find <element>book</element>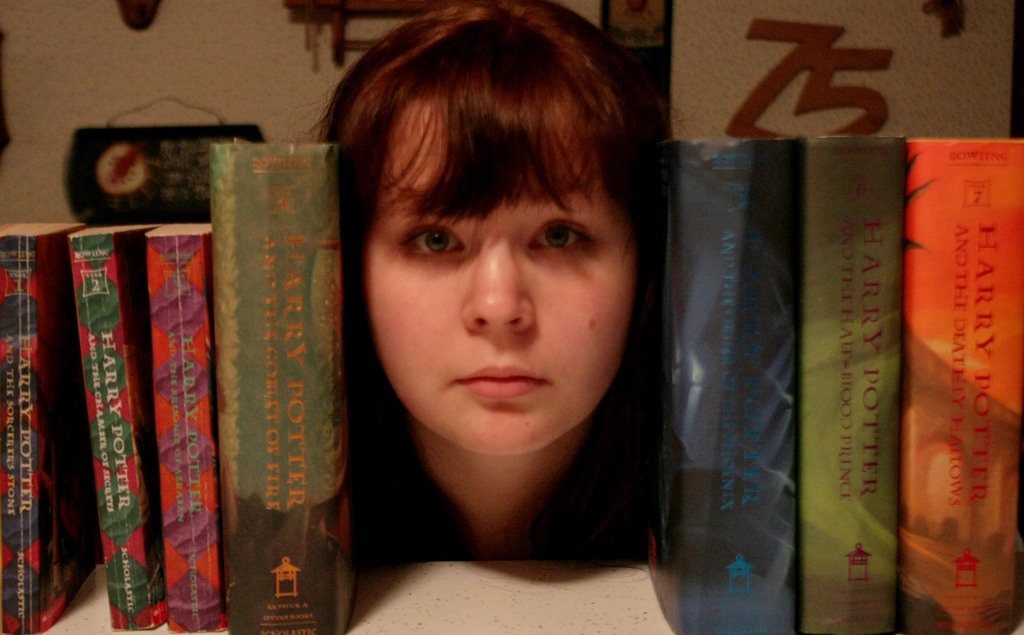
[145,219,214,634]
